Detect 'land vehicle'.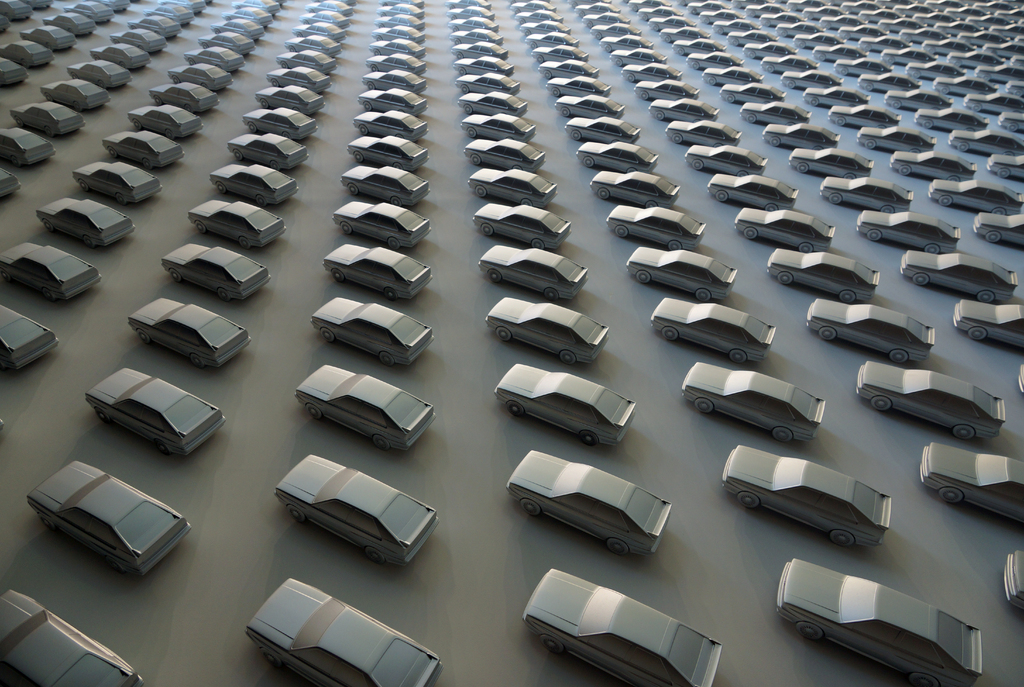
Detected at locate(504, 448, 672, 555).
